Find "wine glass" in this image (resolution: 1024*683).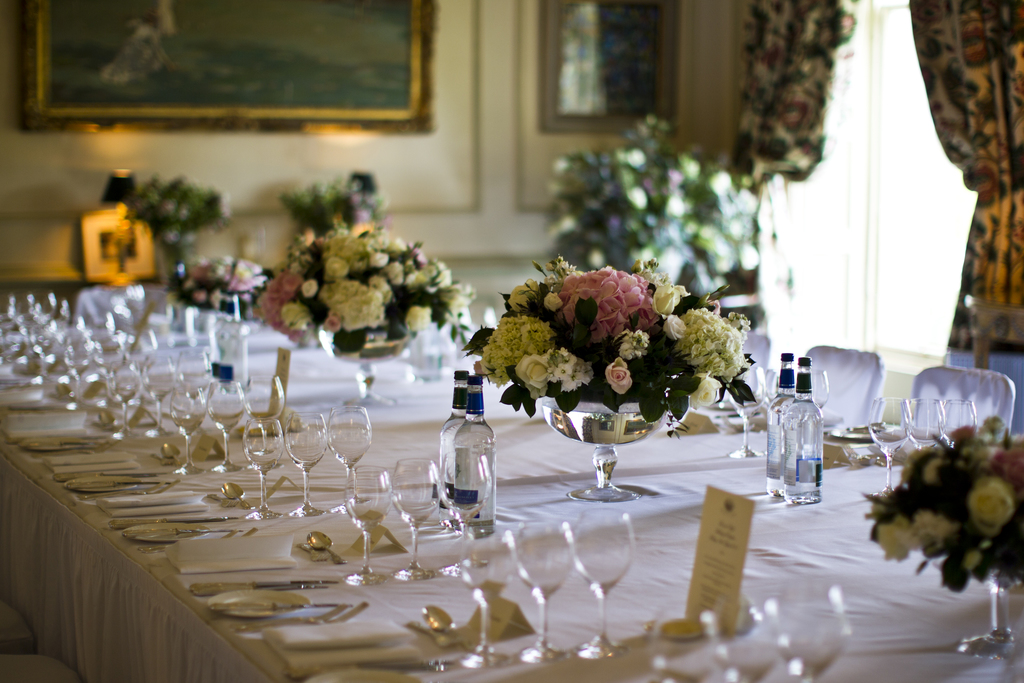
bbox=[730, 373, 766, 456].
